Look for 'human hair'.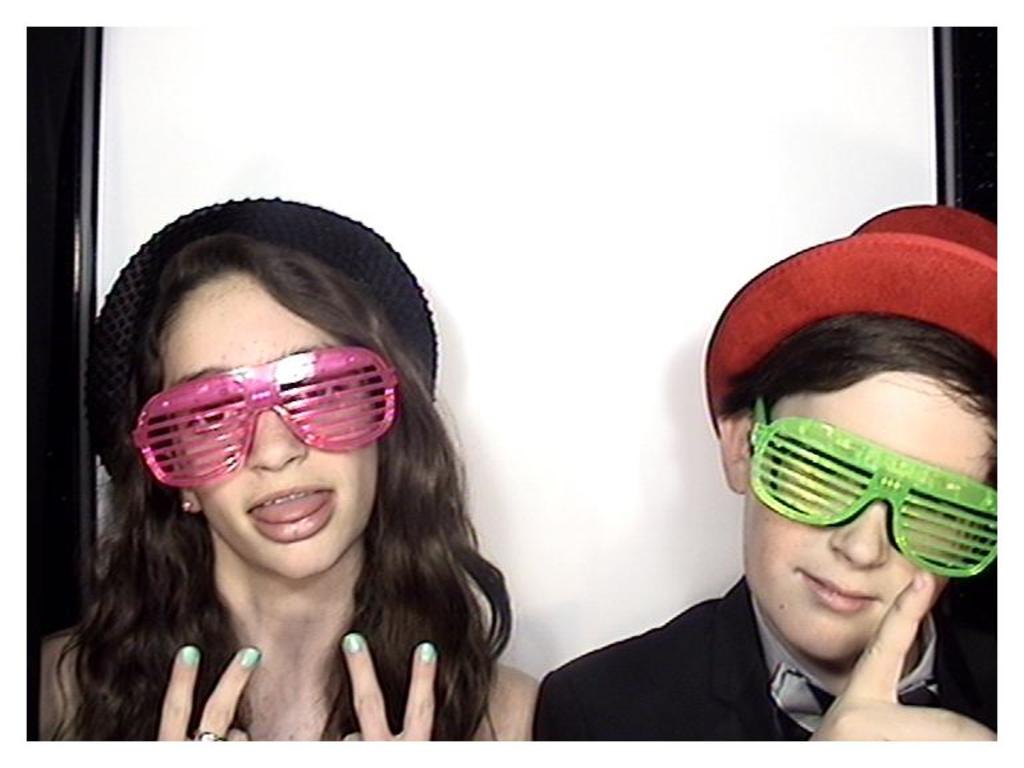
Found: (717,311,1001,448).
